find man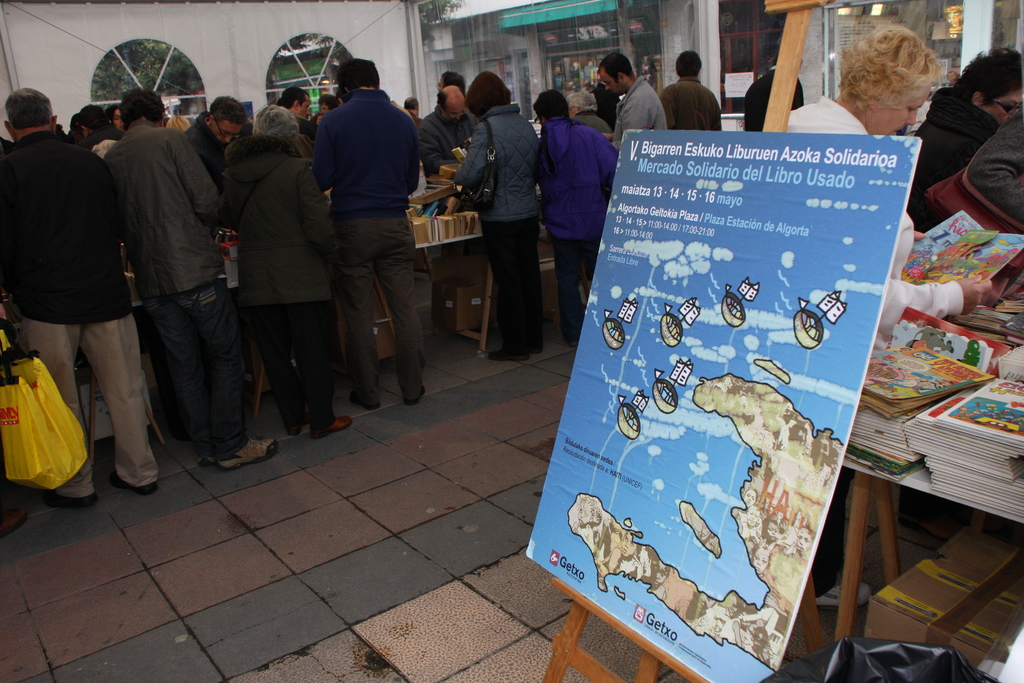
x1=310 y1=56 x2=422 y2=416
